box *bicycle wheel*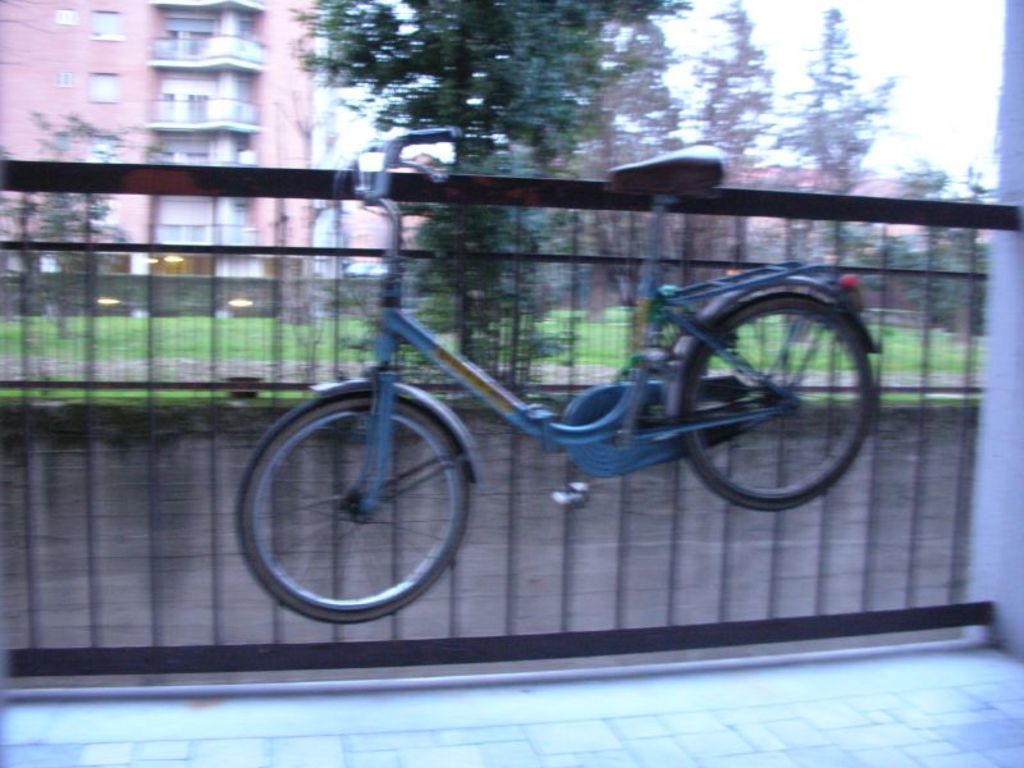
234:403:477:627
